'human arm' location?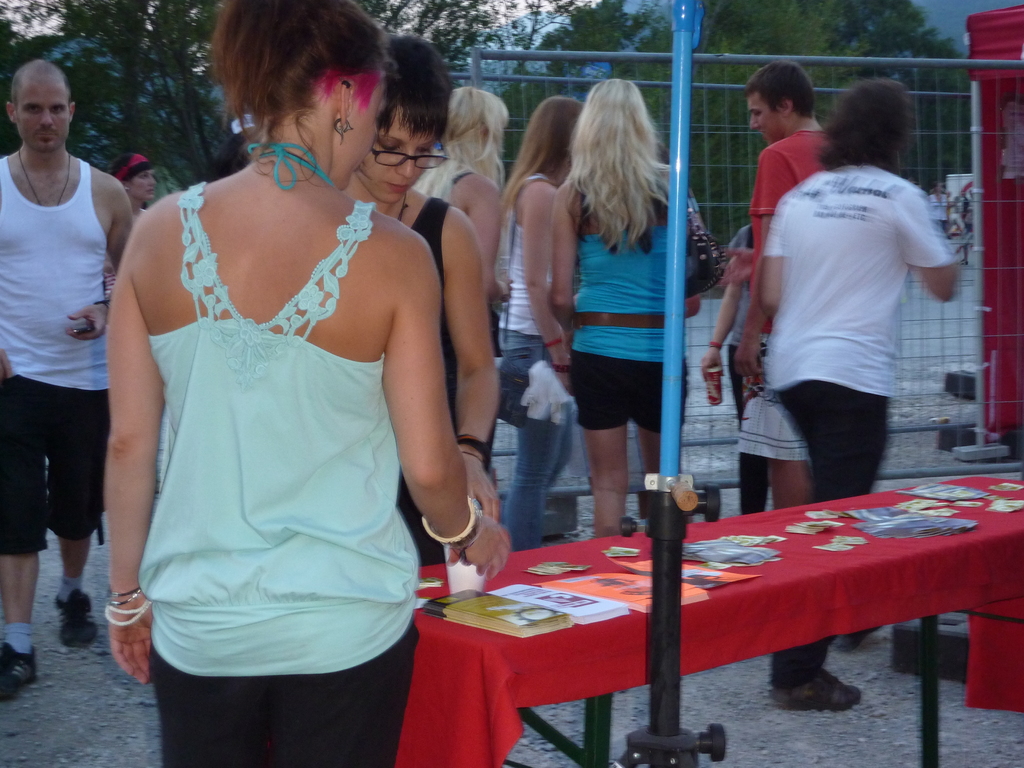
(445, 195, 513, 522)
